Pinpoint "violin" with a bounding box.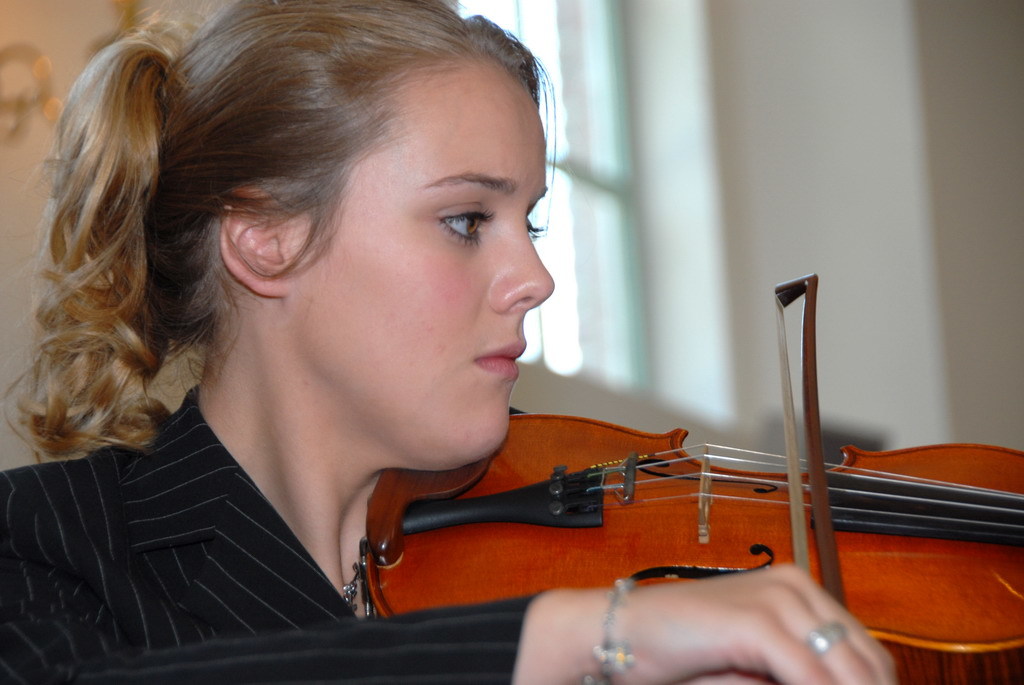
locate(355, 262, 1023, 684).
